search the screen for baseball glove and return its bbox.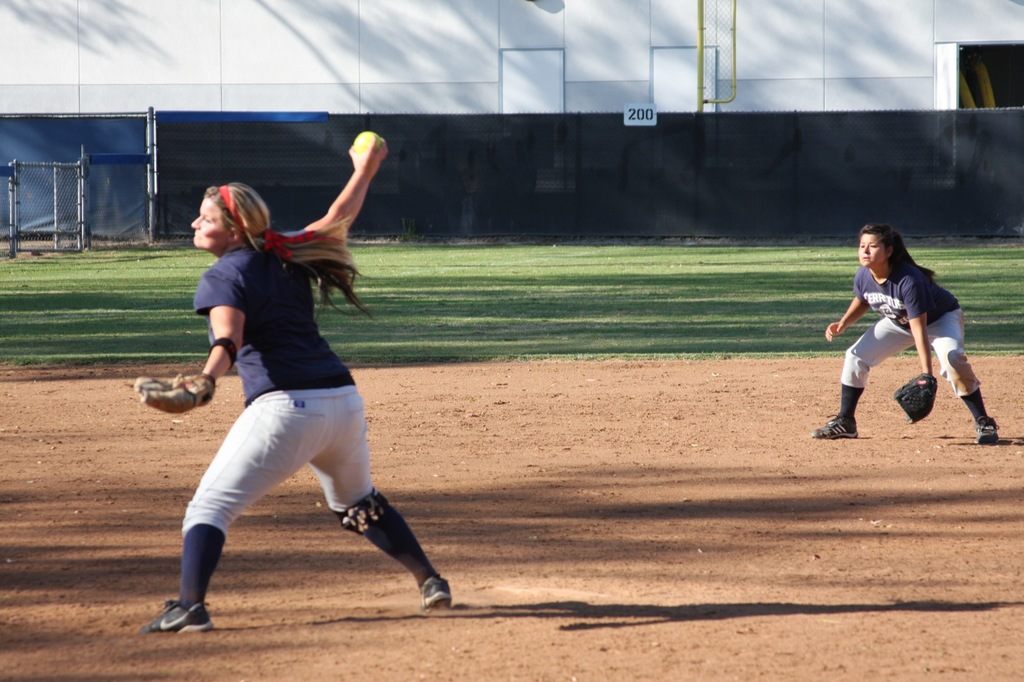
Found: detection(887, 370, 937, 430).
